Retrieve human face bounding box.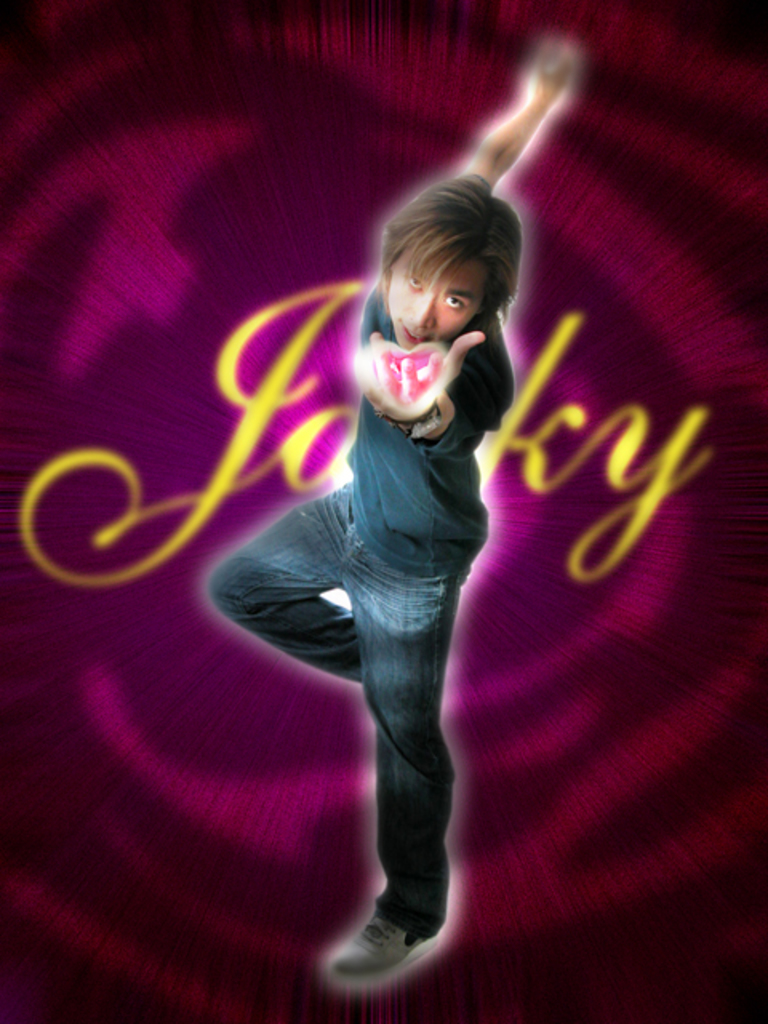
Bounding box: bbox(379, 256, 482, 341).
